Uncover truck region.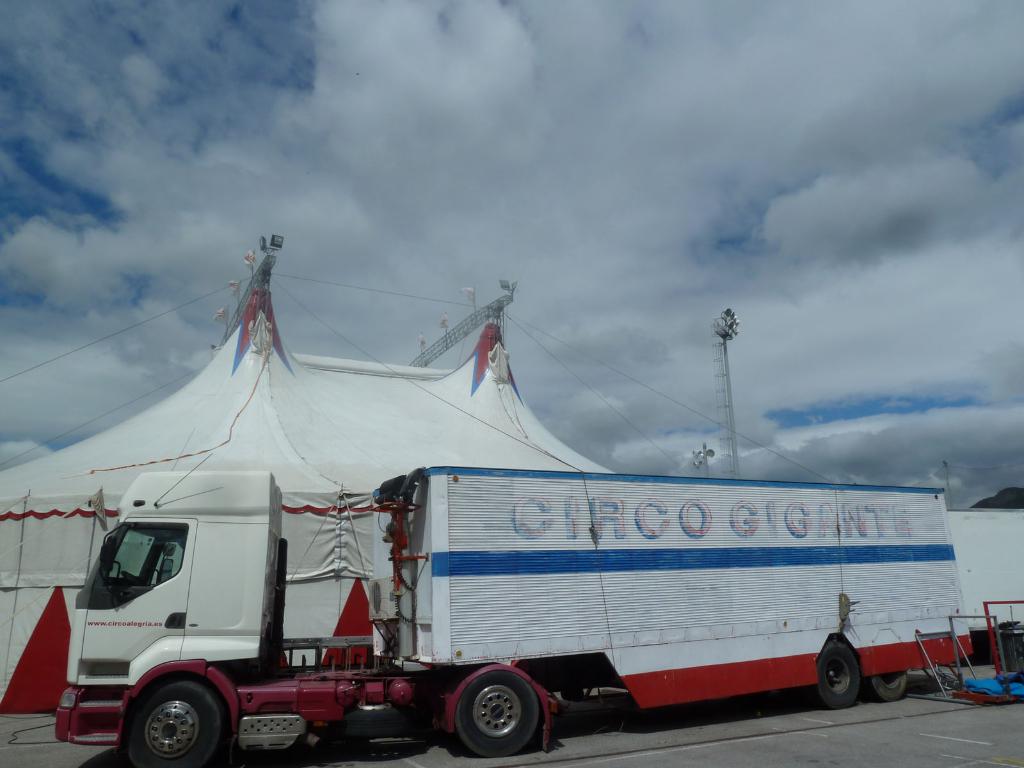
Uncovered: (36, 444, 979, 767).
